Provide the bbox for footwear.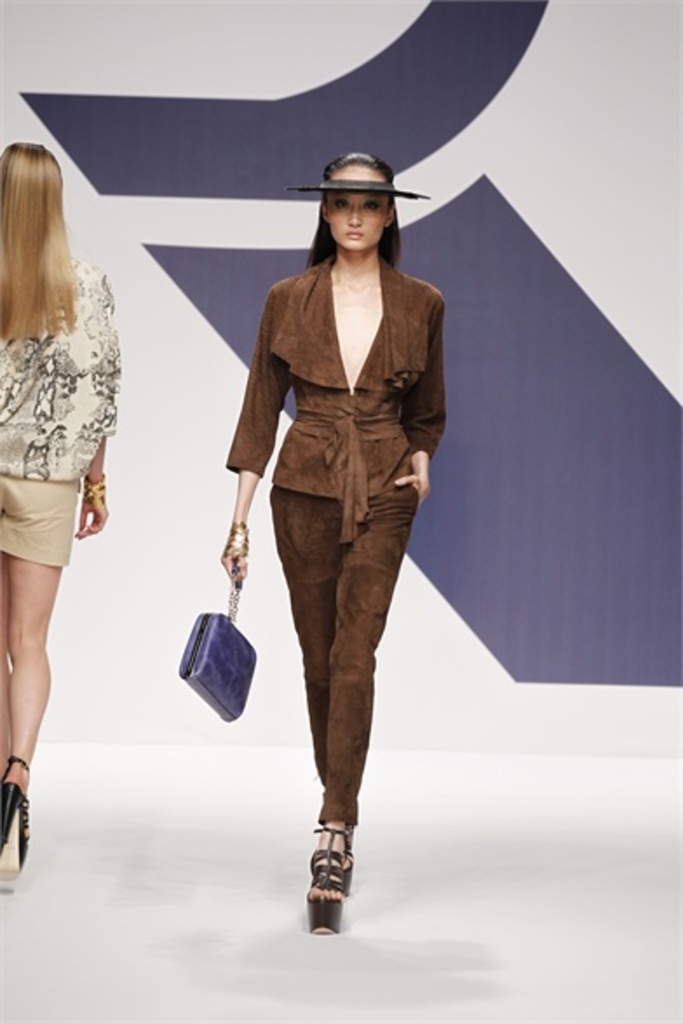
<box>301,813,362,942</box>.
